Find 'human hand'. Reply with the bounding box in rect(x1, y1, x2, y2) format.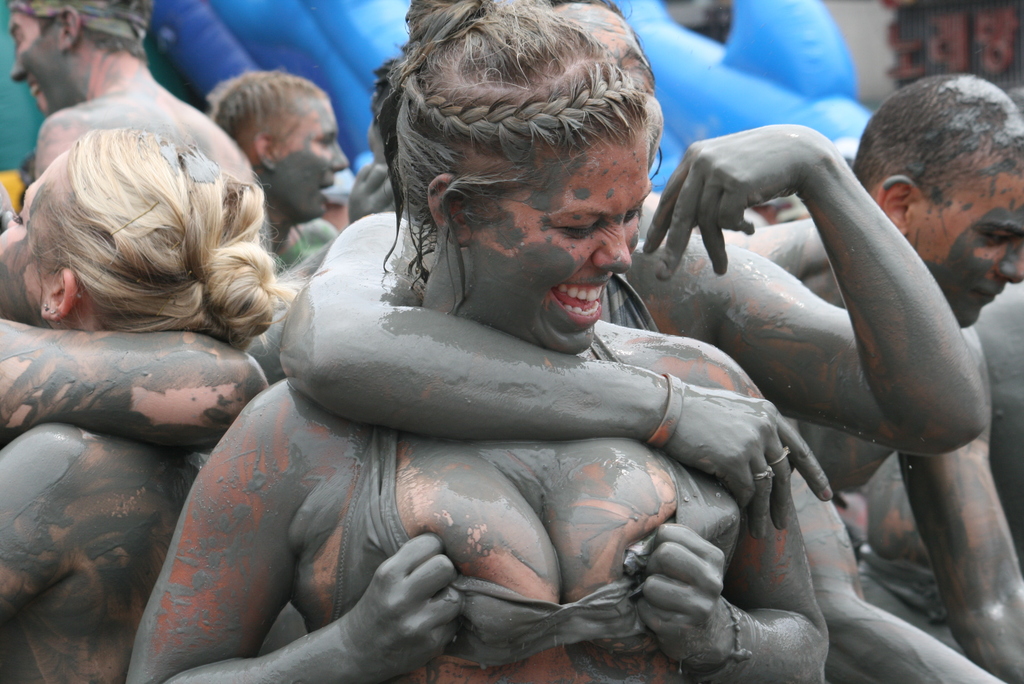
rect(626, 522, 727, 674).
